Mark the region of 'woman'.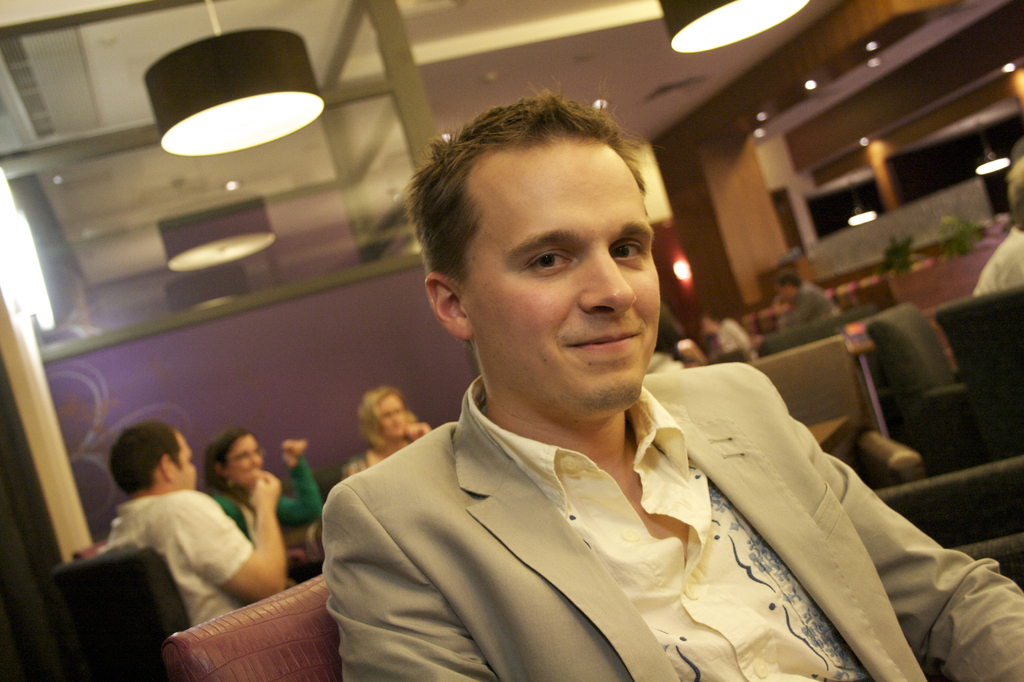
Region: 216 425 323 521.
